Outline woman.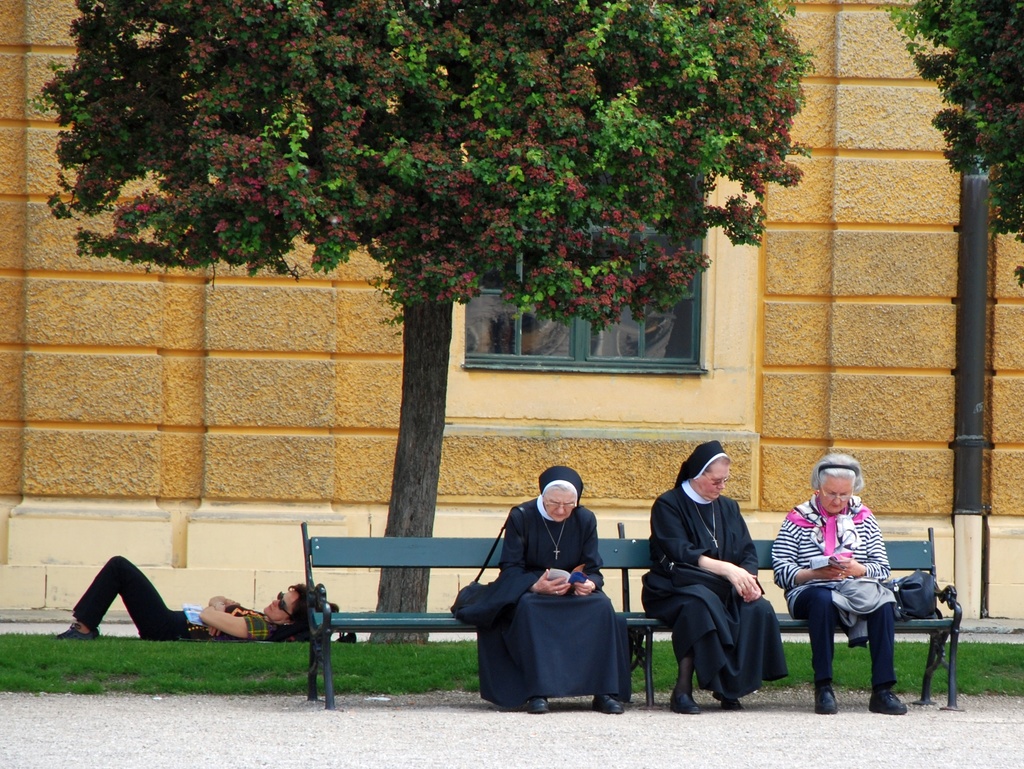
Outline: bbox=[476, 465, 641, 711].
